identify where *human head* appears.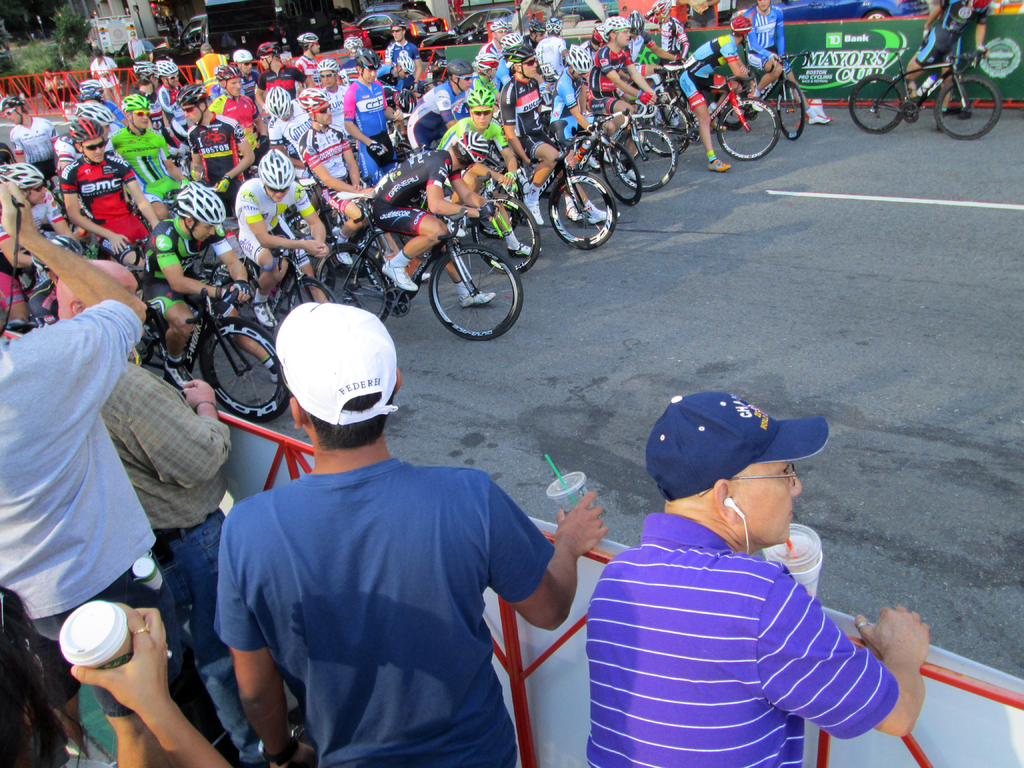
Appears at {"x1": 641, "y1": 390, "x2": 804, "y2": 547}.
